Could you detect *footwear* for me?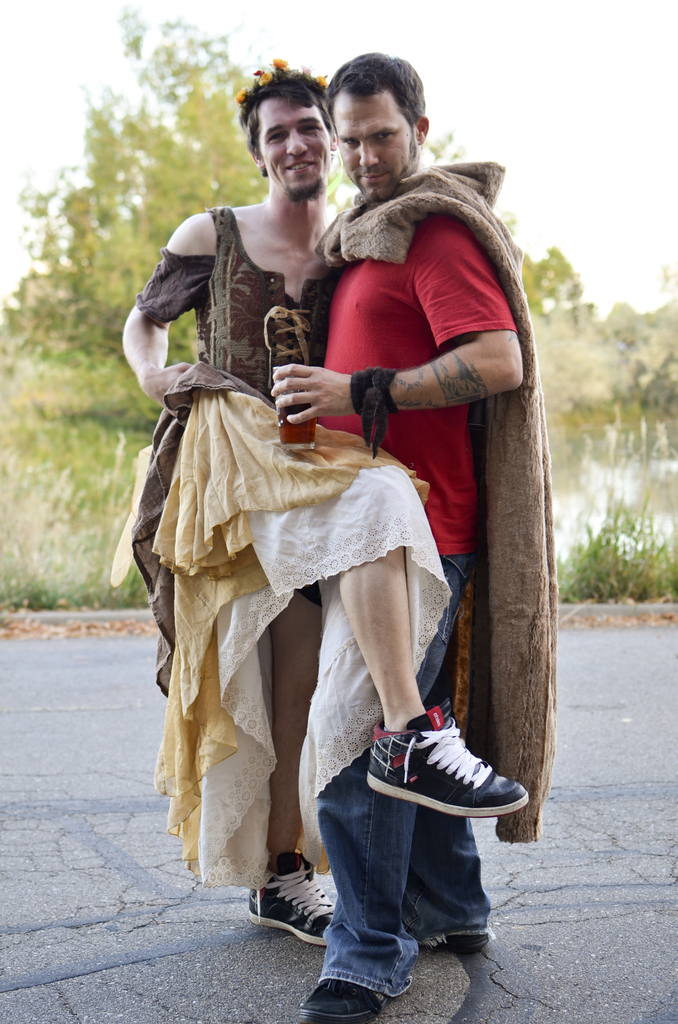
Detection result: box=[241, 850, 343, 951].
